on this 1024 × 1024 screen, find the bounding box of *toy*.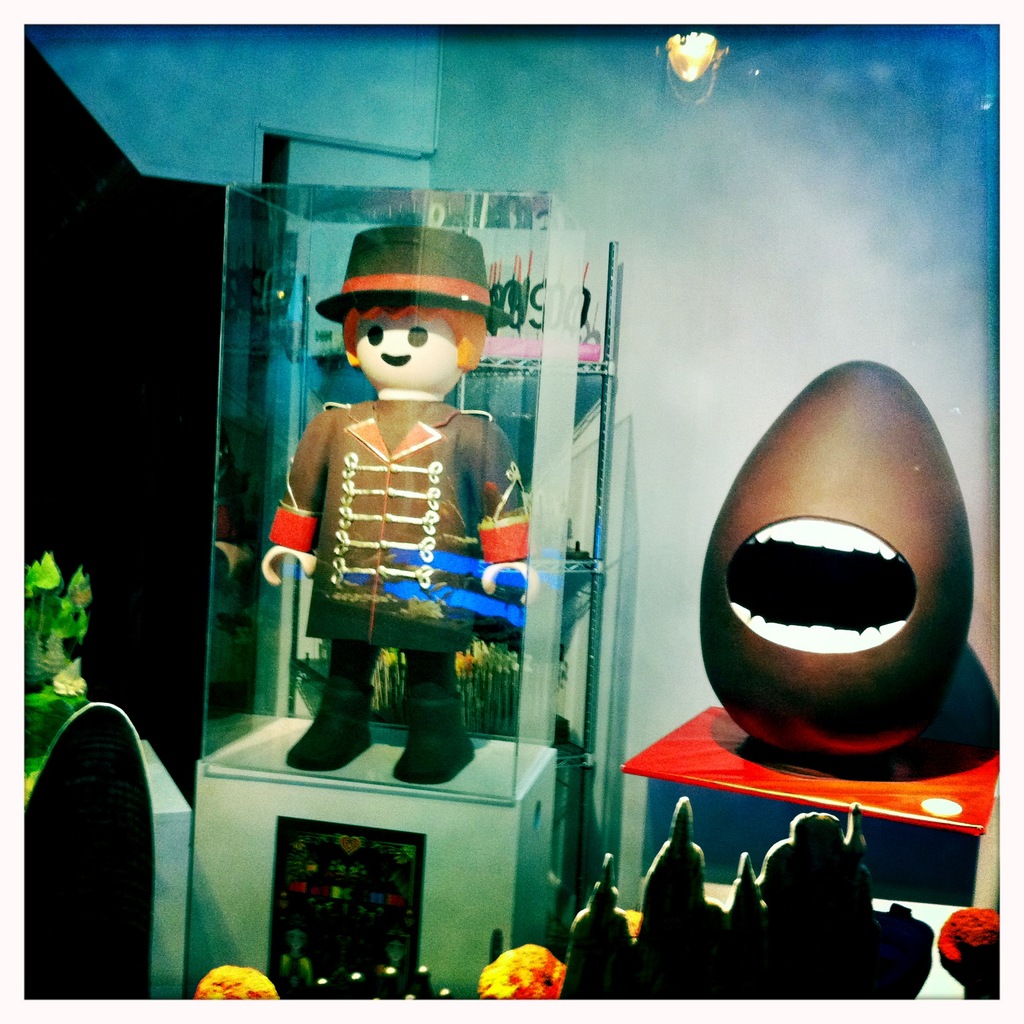
Bounding box: {"left": 12, "top": 552, "right": 90, "bottom": 800}.
